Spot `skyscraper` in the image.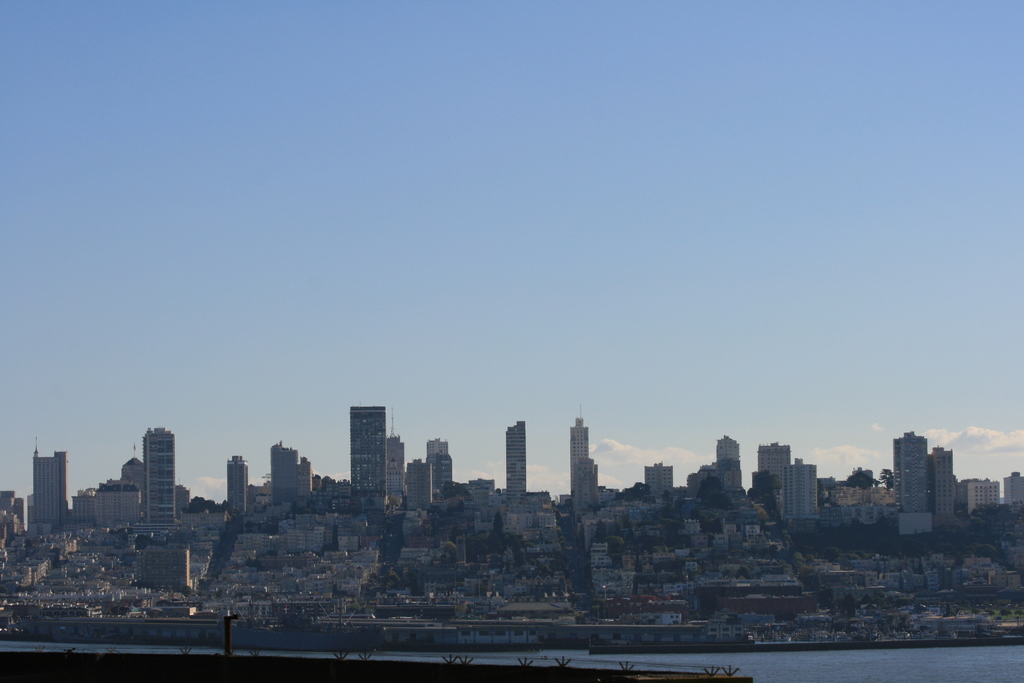
`skyscraper` found at bbox=[894, 427, 925, 537].
